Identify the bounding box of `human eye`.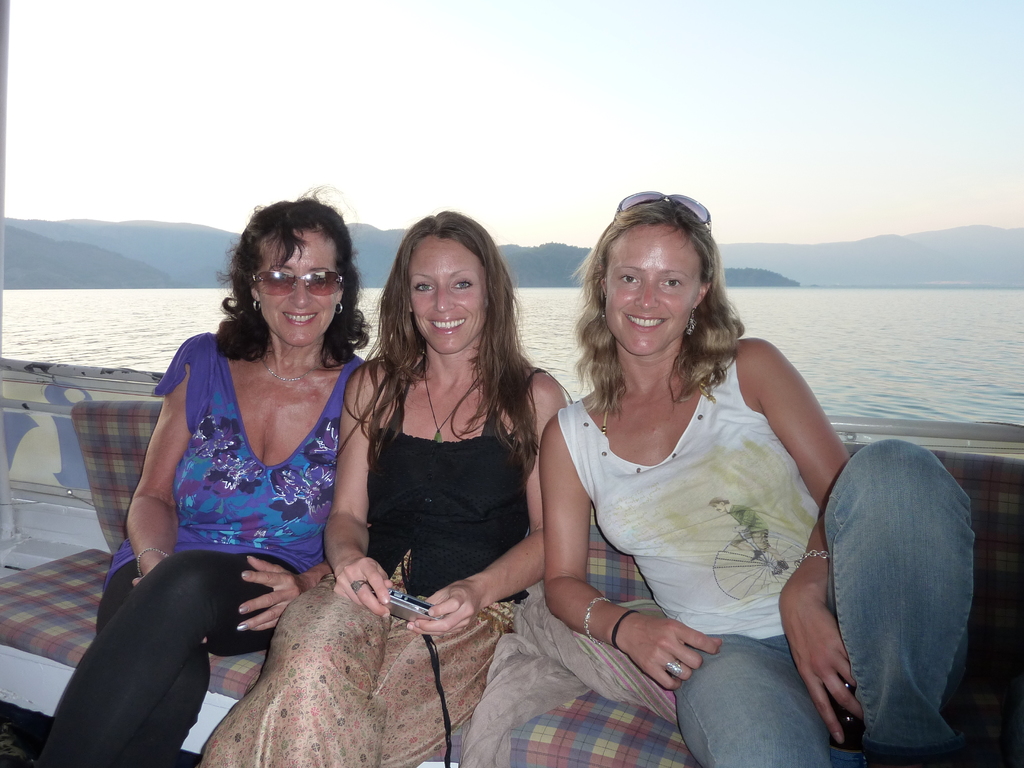
x1=412, y1=280, x2=433, y2=296.
